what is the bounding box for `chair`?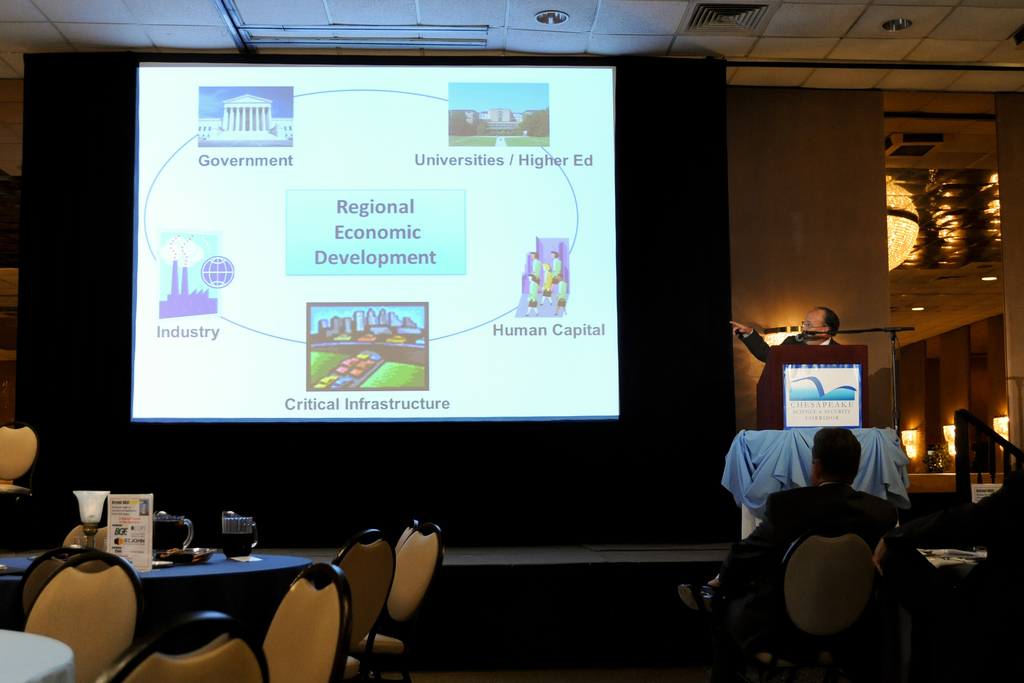
bbox=[391, 518, 419, 563].
